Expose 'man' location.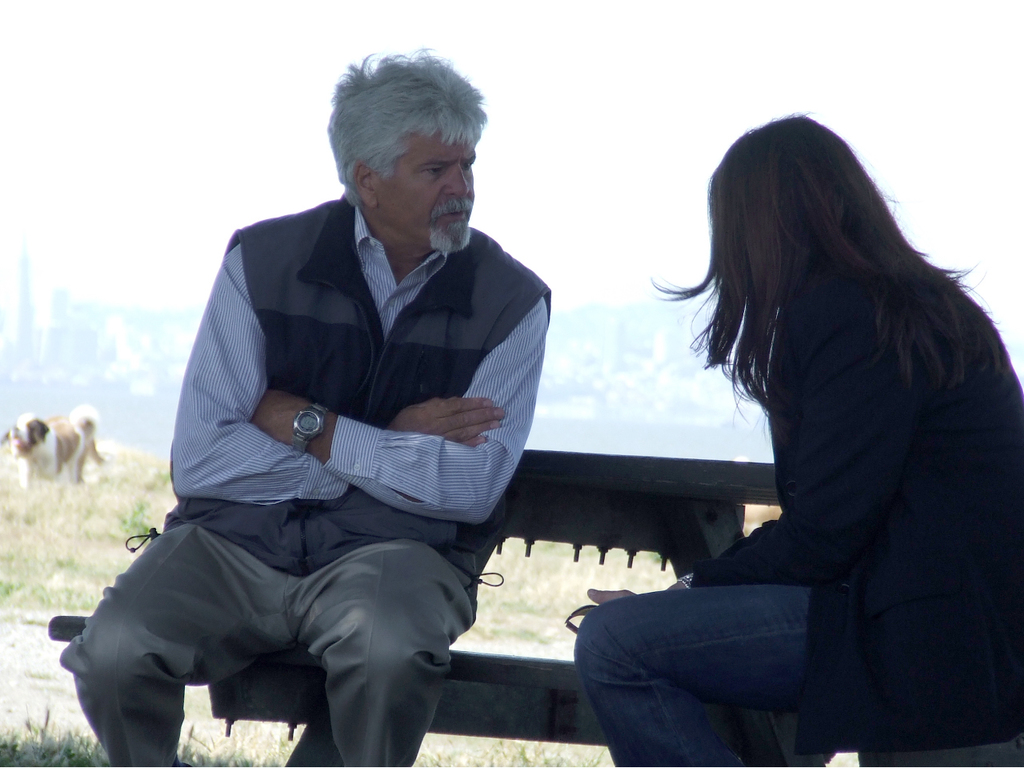
Exposed at Rect(104, 71, 577, 767).
